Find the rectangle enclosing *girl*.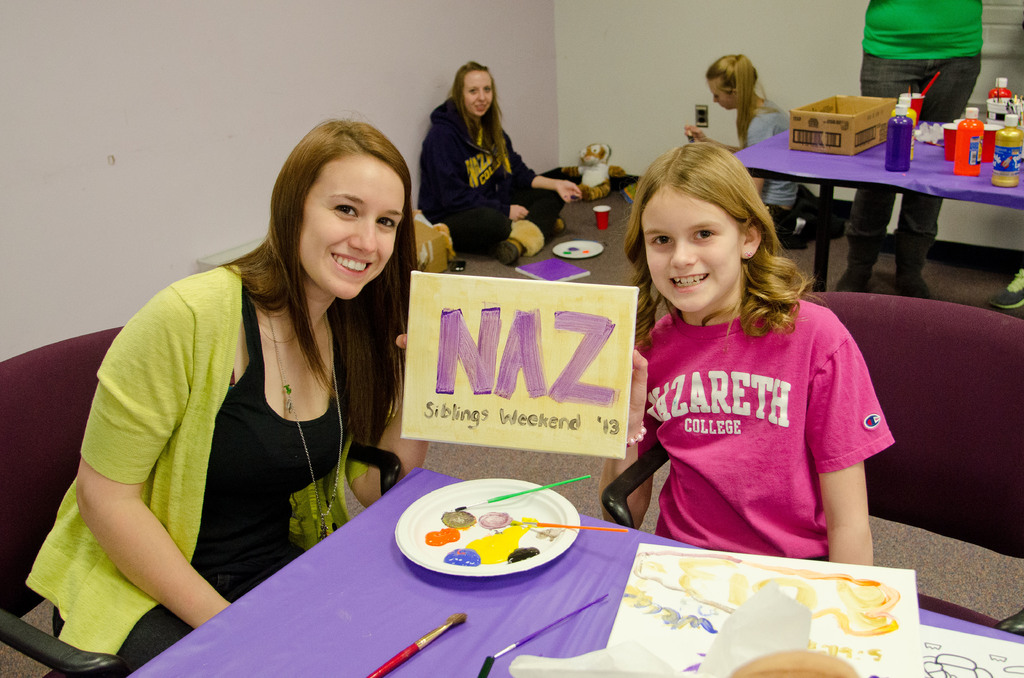
[left=24, top=109, right=431, bottom=677].
